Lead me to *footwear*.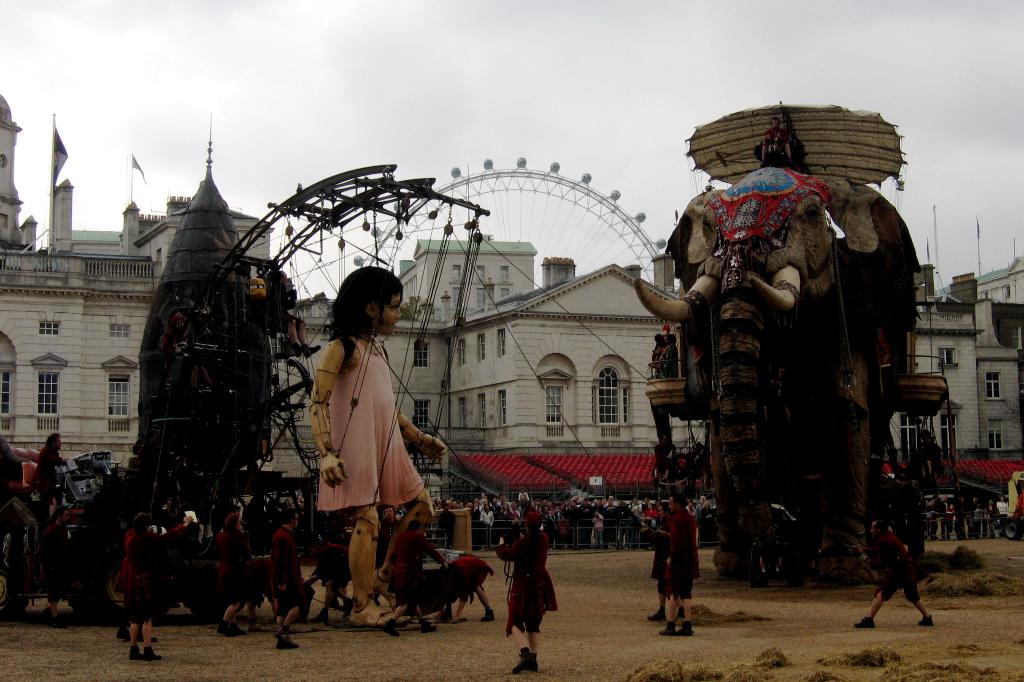
Lead to (x1=676, y1=623, x2=693, y2=636).
